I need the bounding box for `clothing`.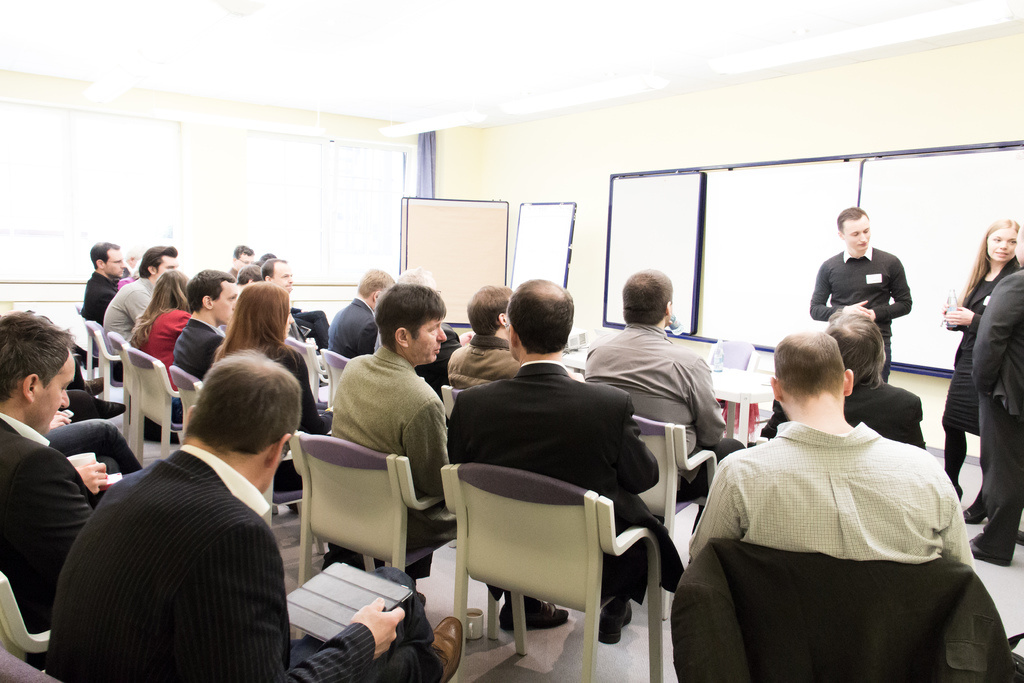
Here it is: bbox=[164, 318, 230, 383].
